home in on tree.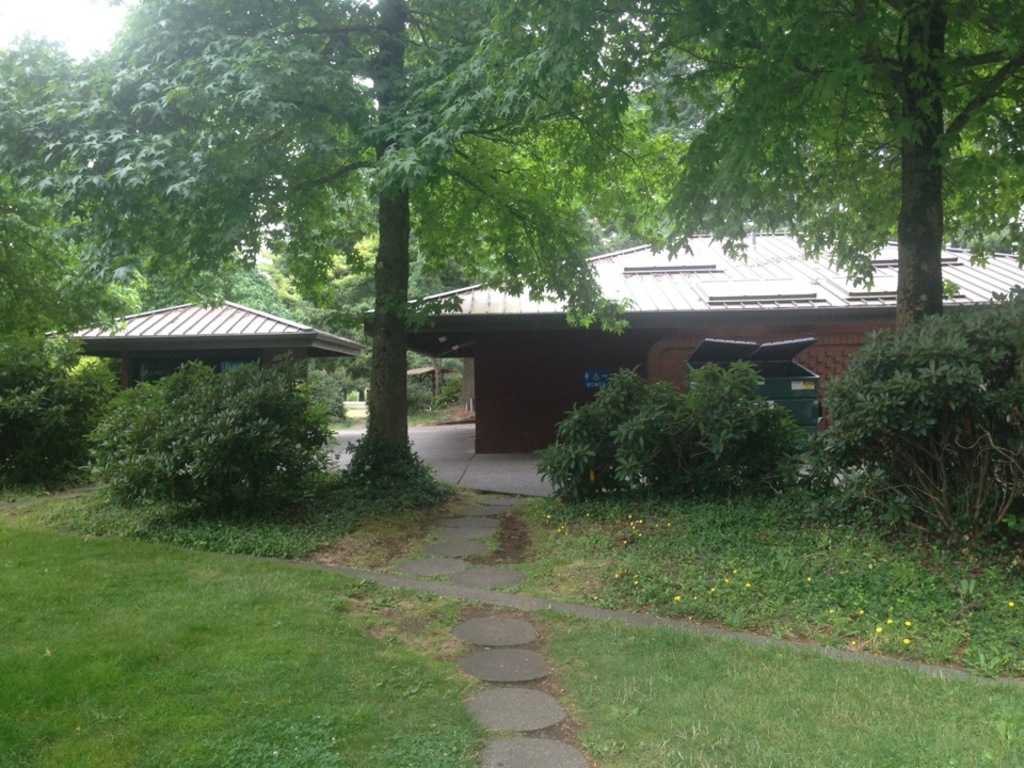
Homed in at rect(39, 0, 697, 474).
